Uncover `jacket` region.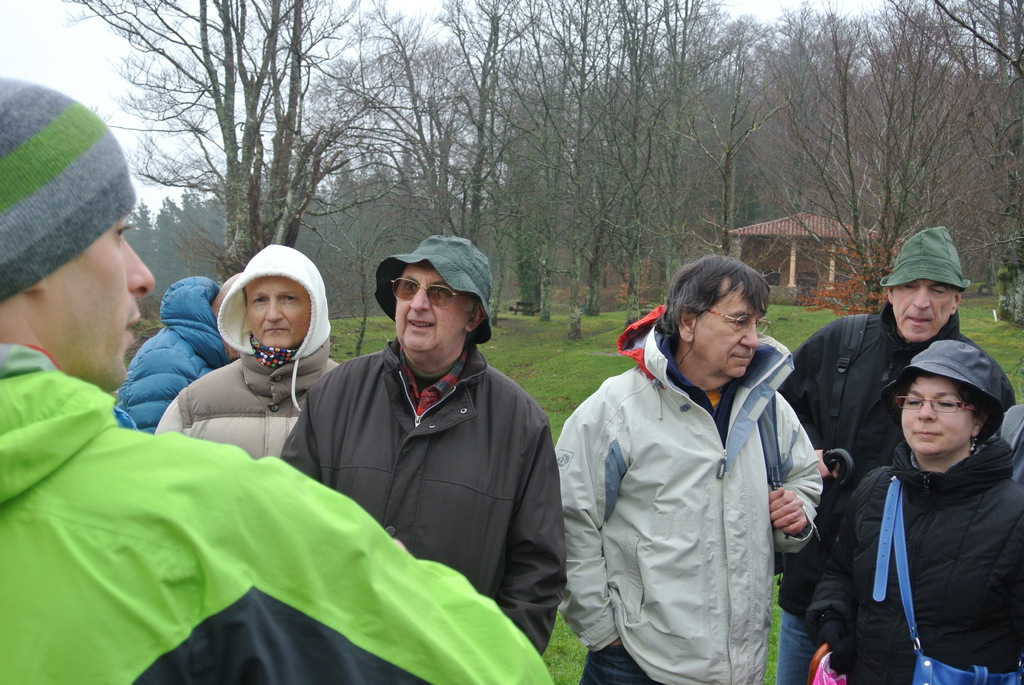
Uncovered: locate(147, 237, 342, 469).
